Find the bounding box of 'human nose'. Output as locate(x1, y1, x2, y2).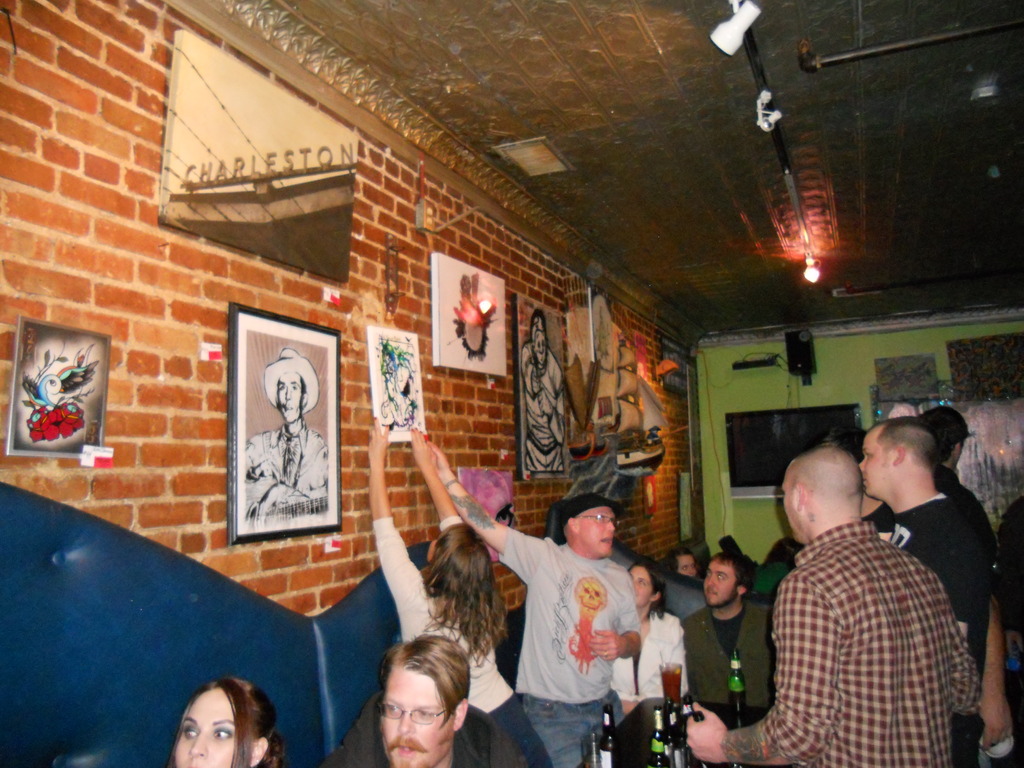
locate(604, 516, 616, 533).
